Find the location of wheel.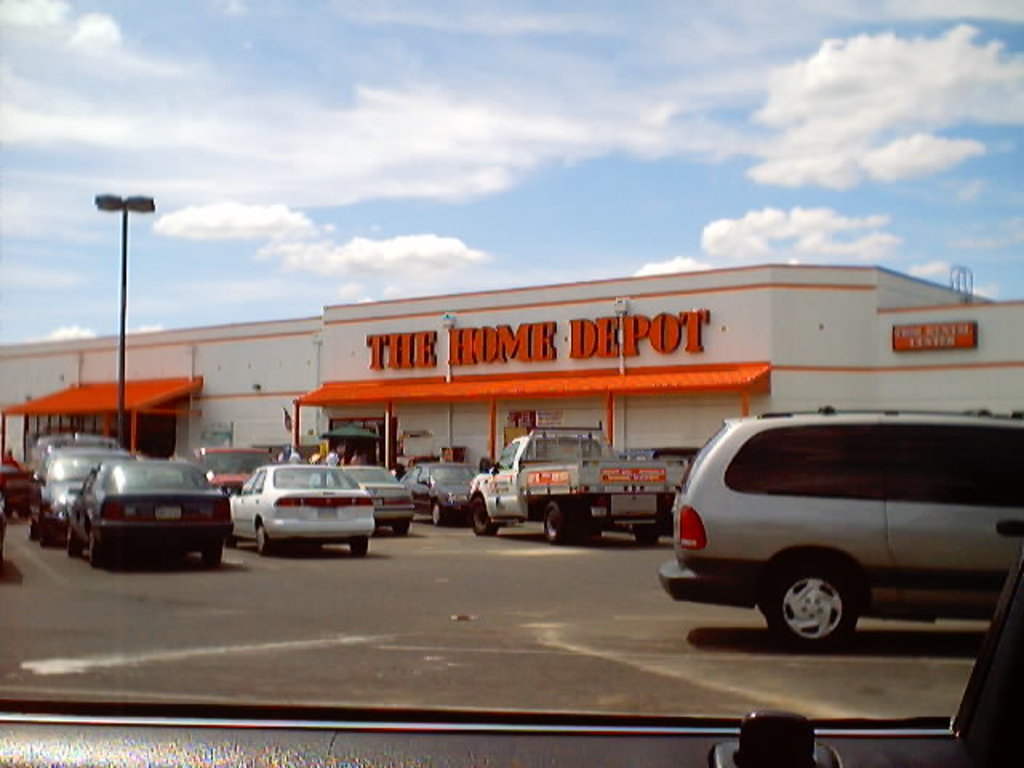
Location: 430 499 448 525.
